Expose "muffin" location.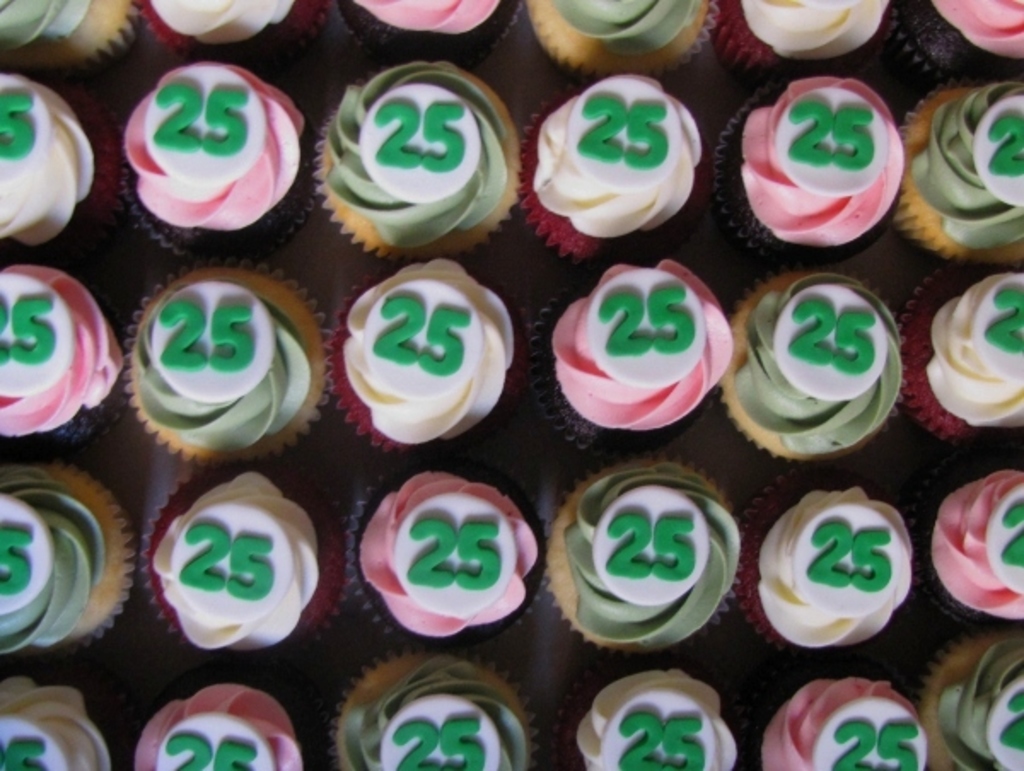
Exposed at <region>555, 658, 741, 769</region>.
